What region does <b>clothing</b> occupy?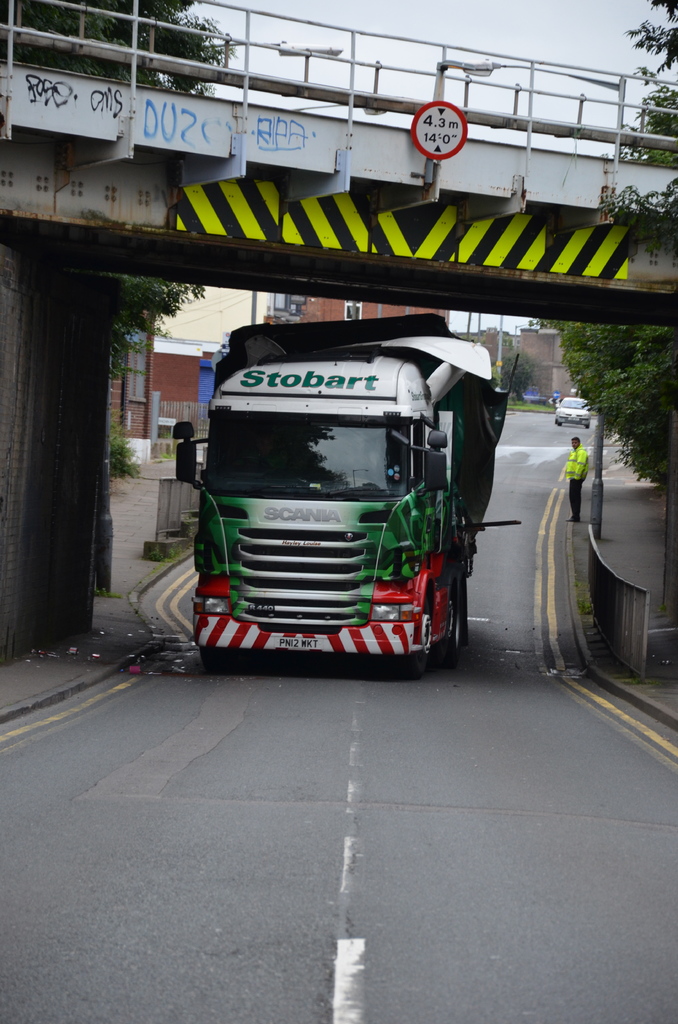
563, 447, 586, 520.
